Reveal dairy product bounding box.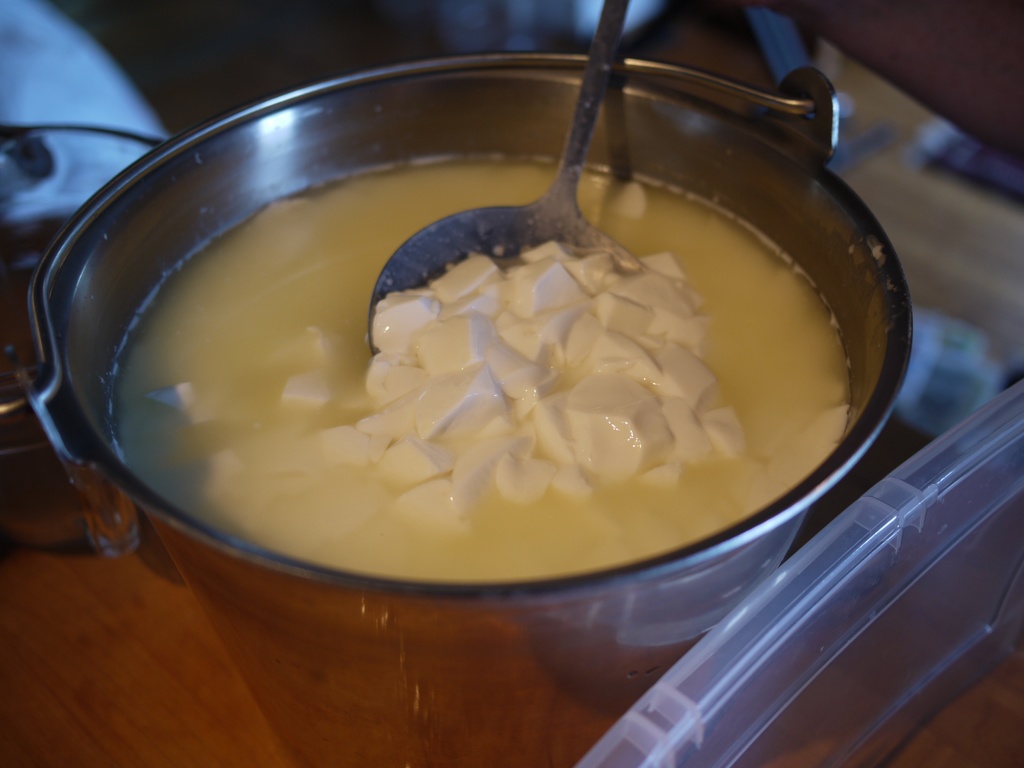
Revealed: 573, 371, 678, 467.
